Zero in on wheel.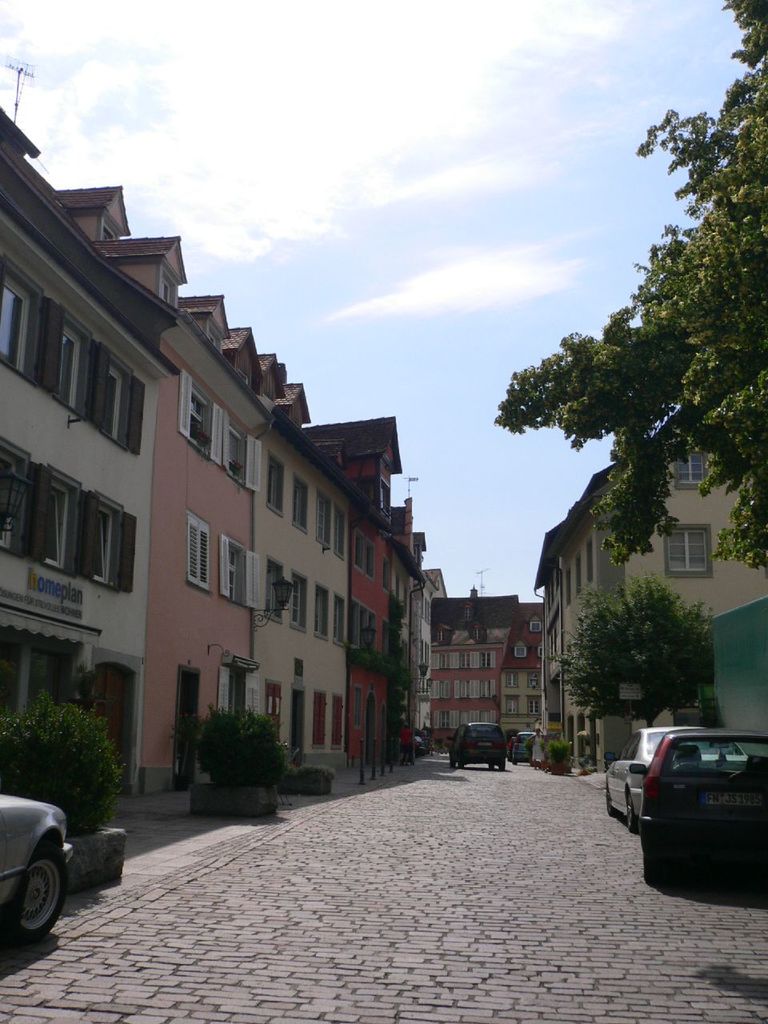
Zeroed in: locate(621, 794, 642, 834).
